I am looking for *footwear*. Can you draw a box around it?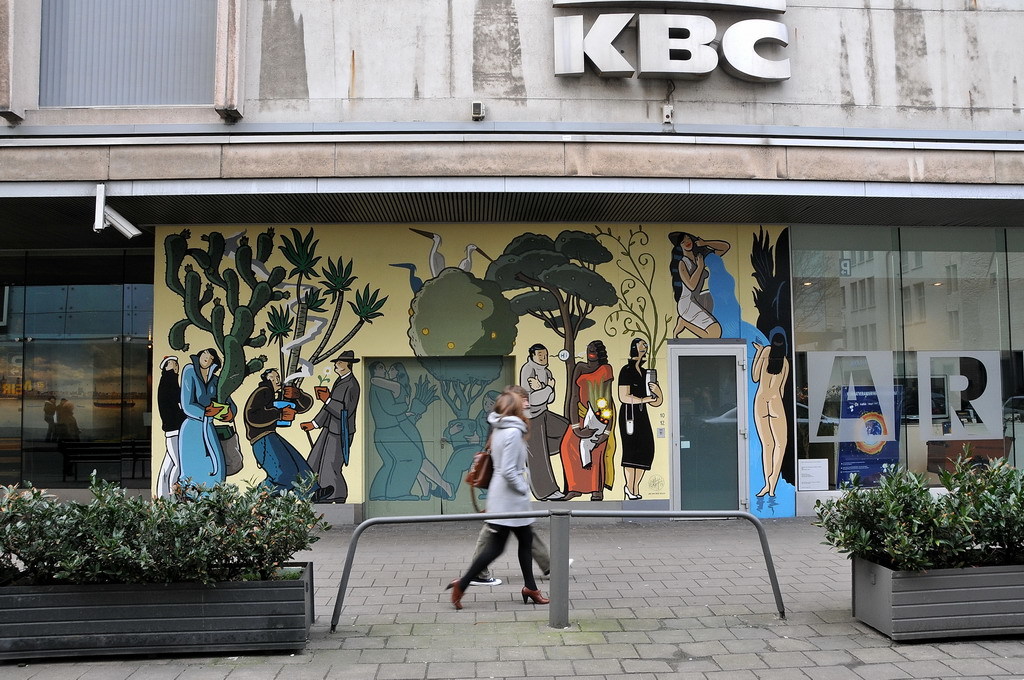
Sure, the bounding box is x1=473, y1=579, x2=507, y2=585.
